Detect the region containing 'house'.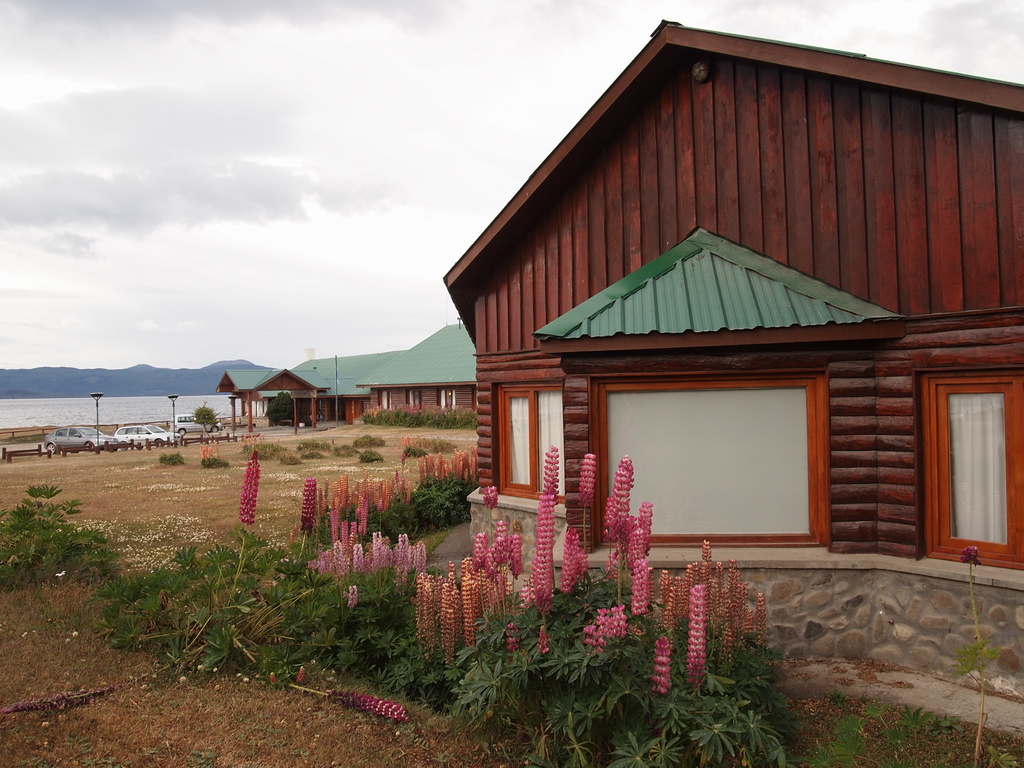
(199,326,473,437).
